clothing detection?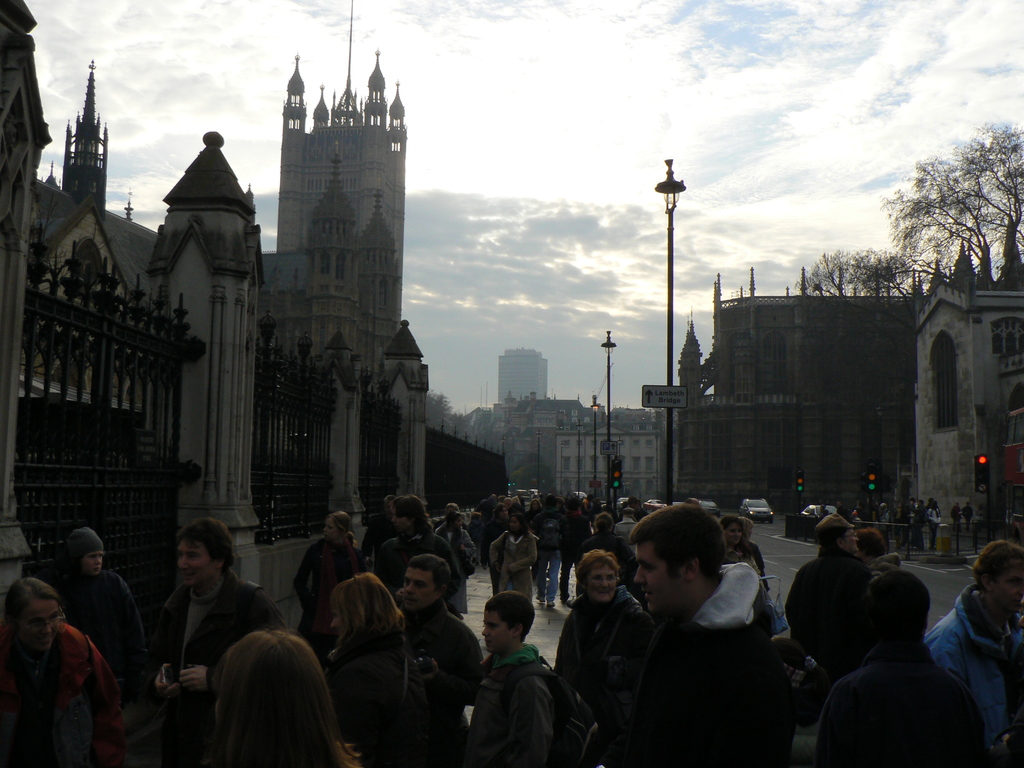
<box>900,513,903,525</box>
